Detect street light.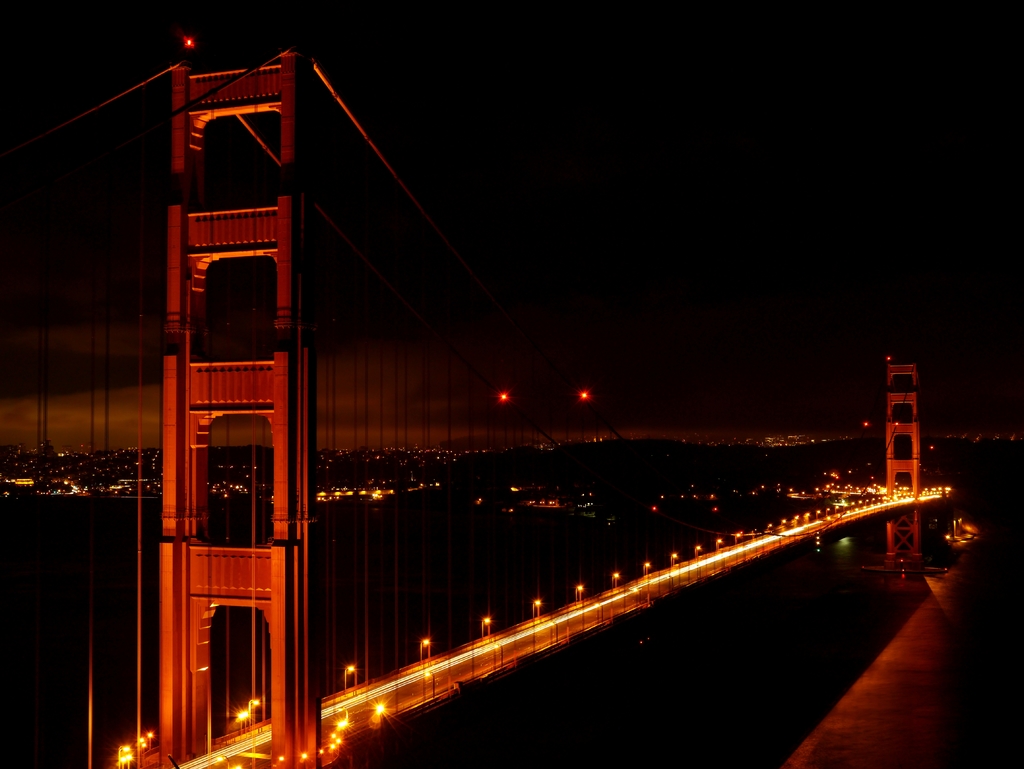
Detected at rect(861, 501, 868, 510).
